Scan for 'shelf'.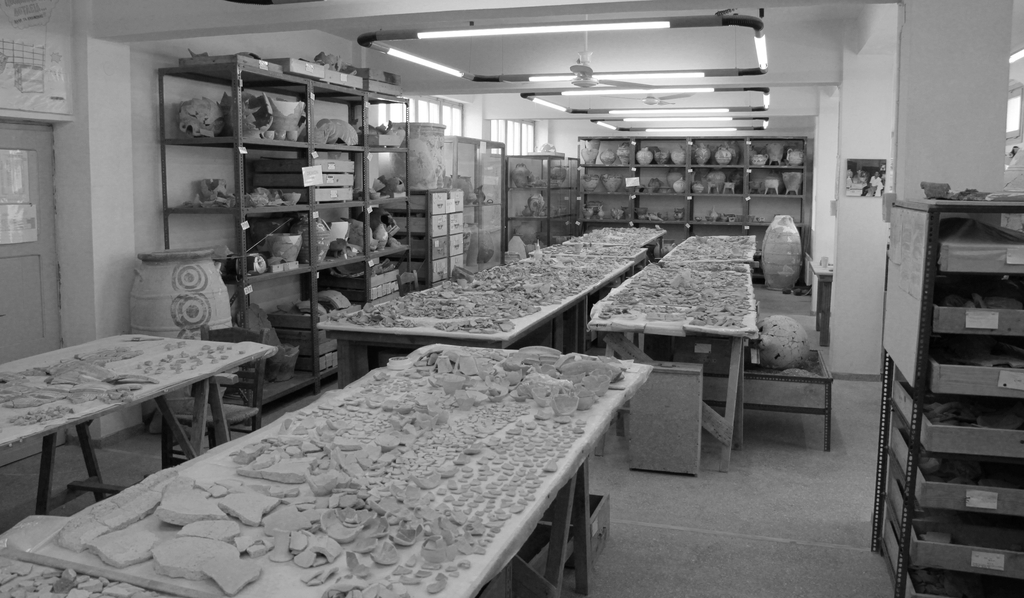
Scan result: detection(162, 143, 311, 211).
